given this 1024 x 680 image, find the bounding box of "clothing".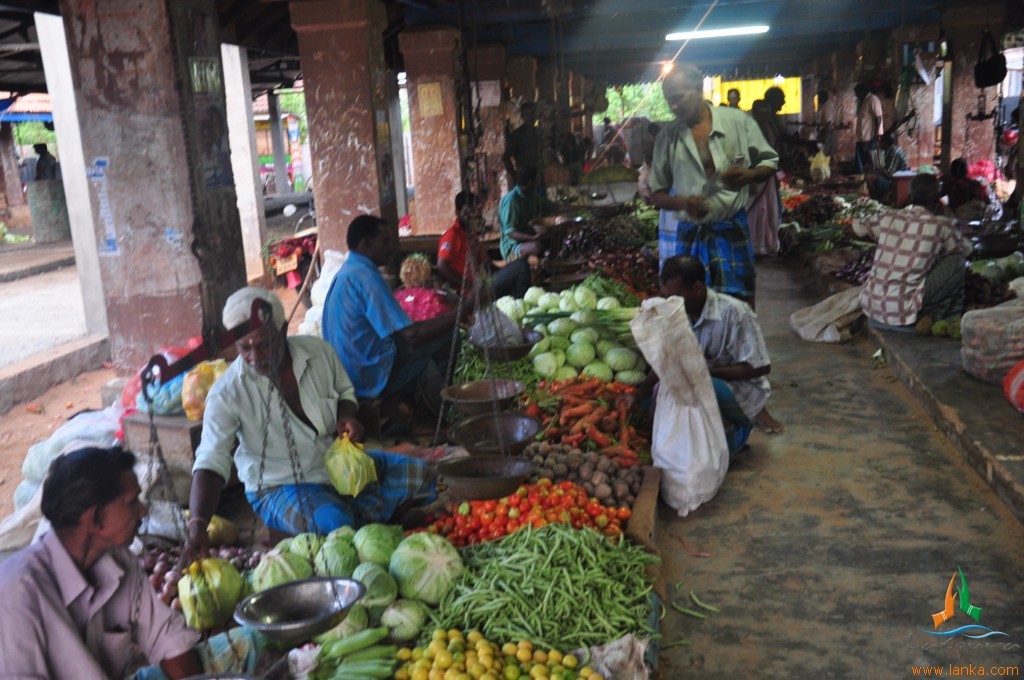
490:180:554:262.
